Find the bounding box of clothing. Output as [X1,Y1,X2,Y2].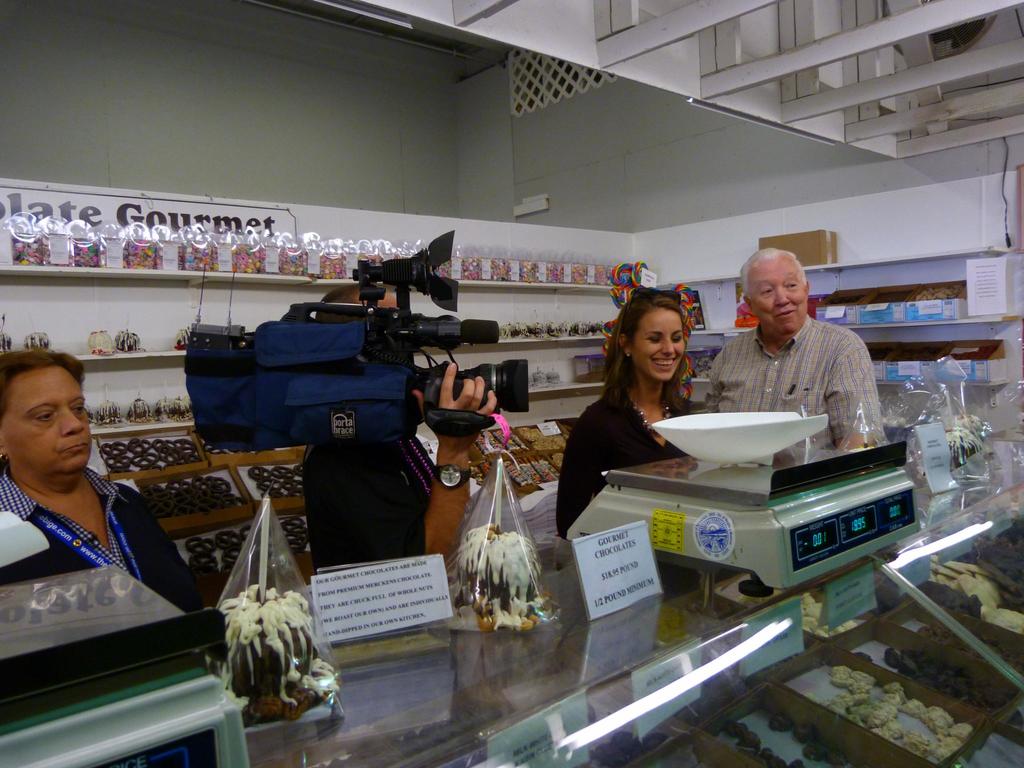
[556,383,705,537].
